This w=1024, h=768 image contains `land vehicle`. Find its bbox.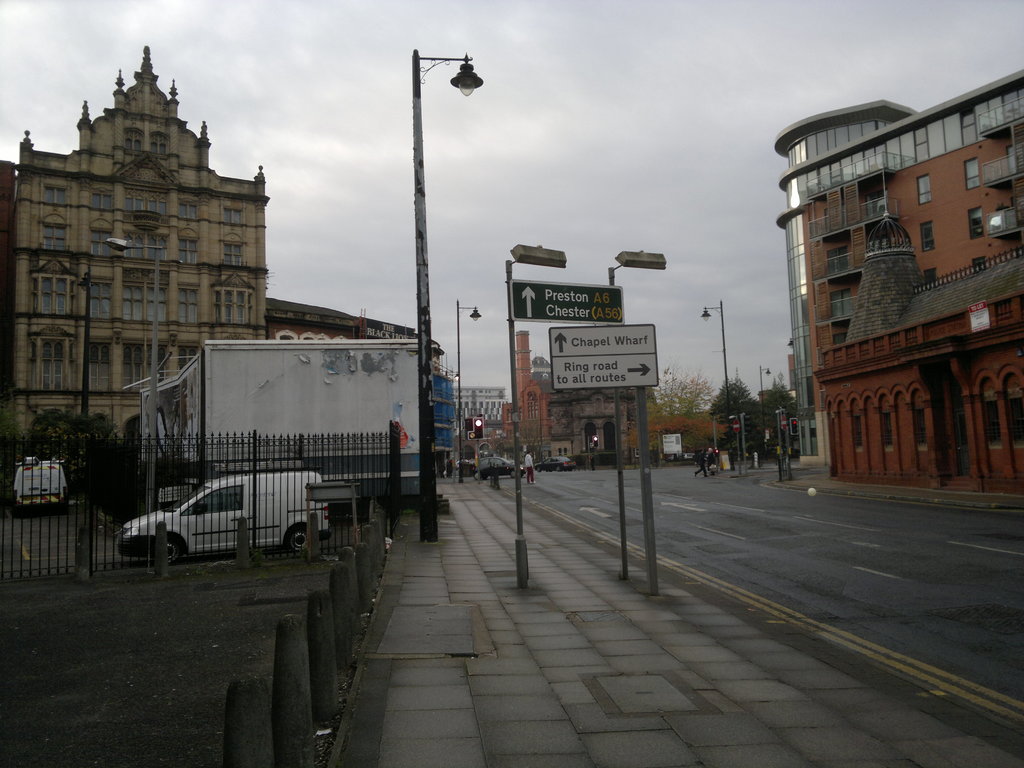
[546, 456, 572, 467].
